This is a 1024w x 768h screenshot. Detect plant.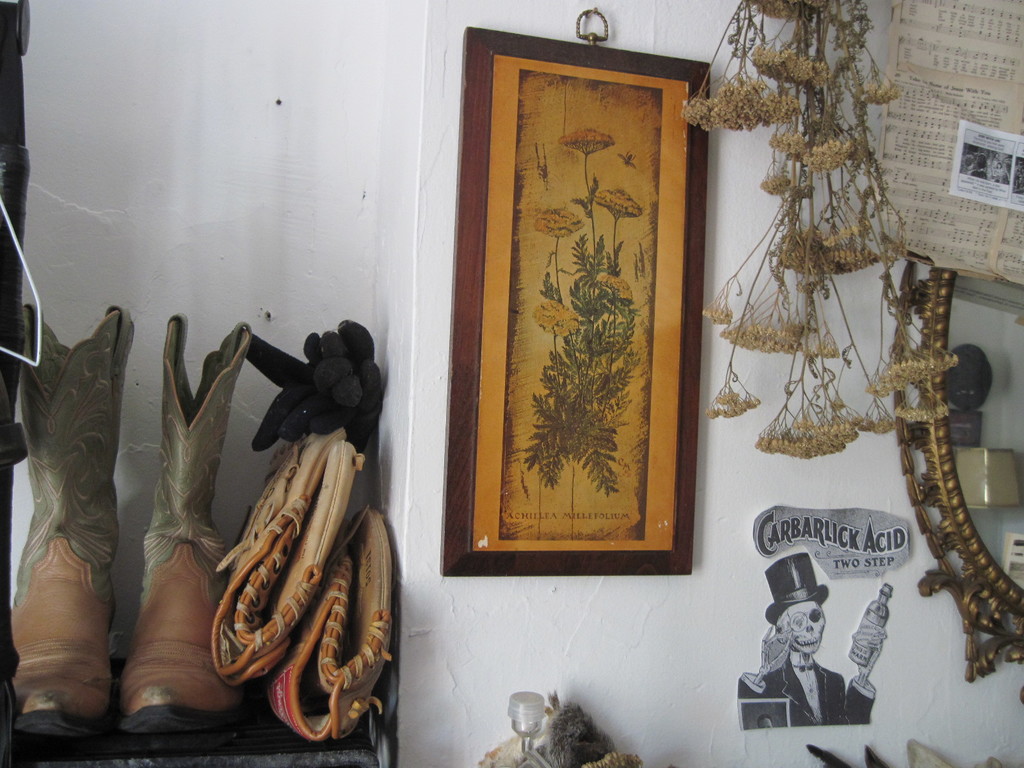
(678, 0, 958, 465).
